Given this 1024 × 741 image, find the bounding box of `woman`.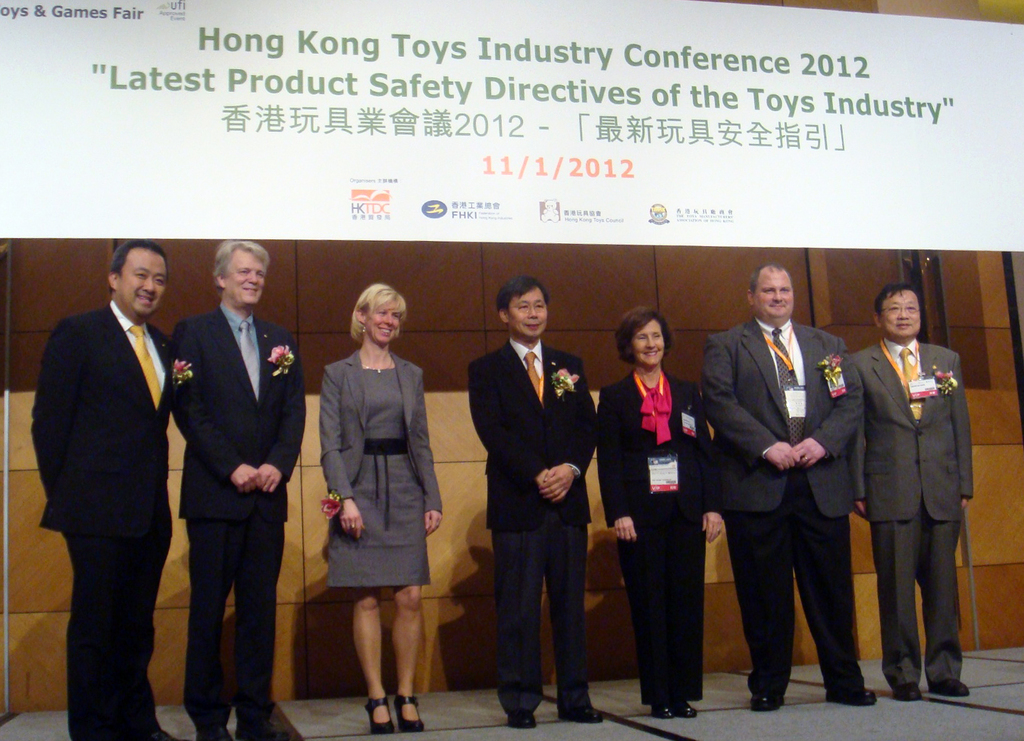
<box>305,294,441,723</box>.
